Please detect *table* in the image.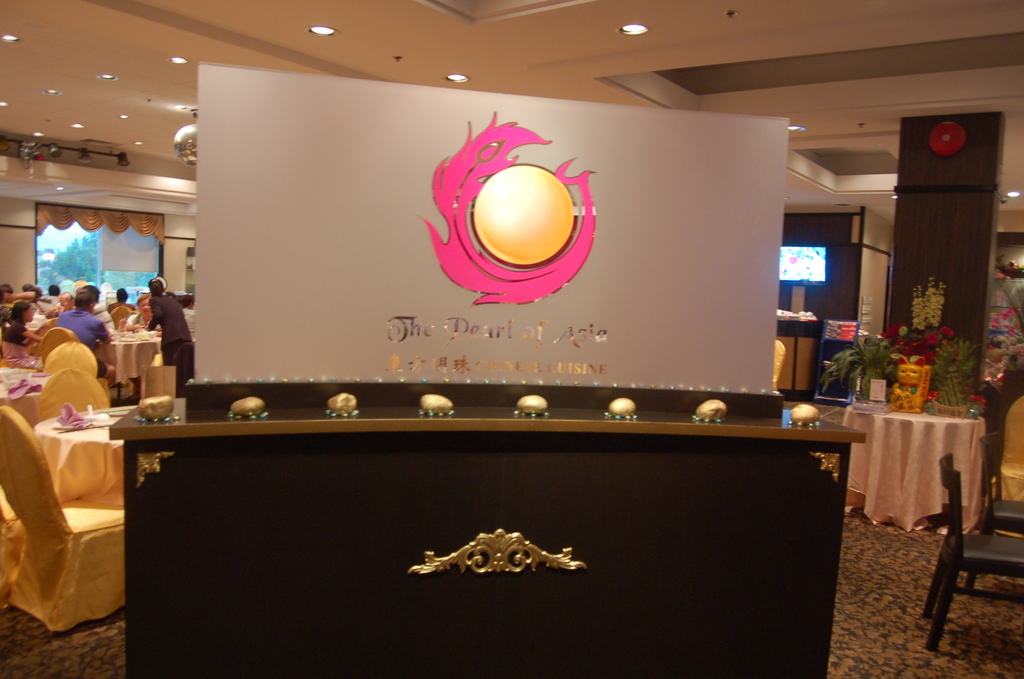
box=[96, 321, 167, 400].
